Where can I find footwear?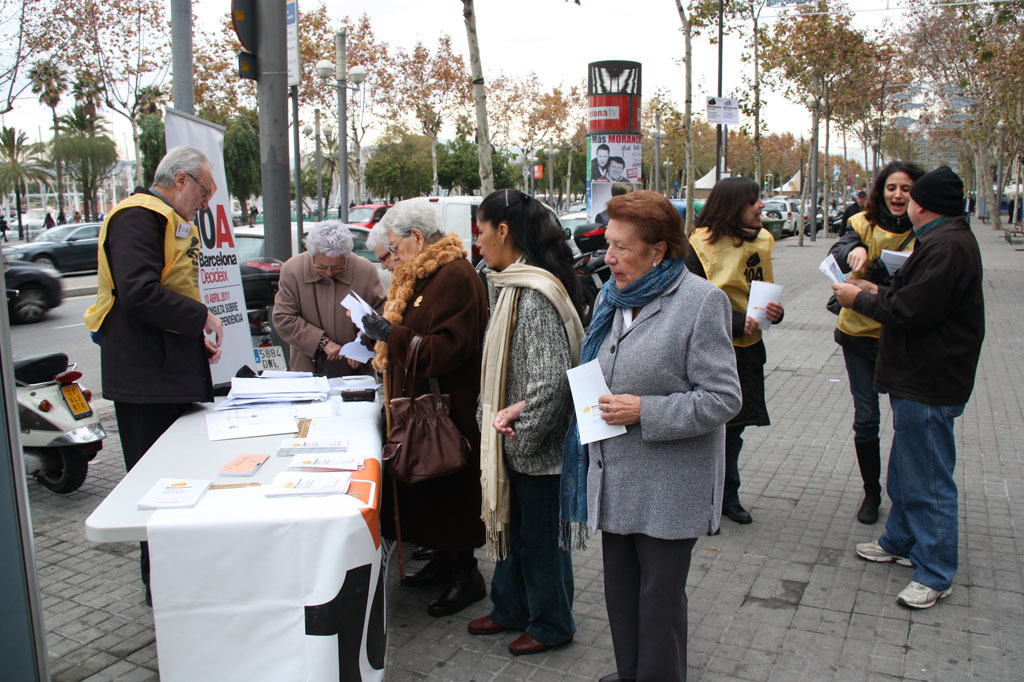
You can find it at (467,618,512,634).
